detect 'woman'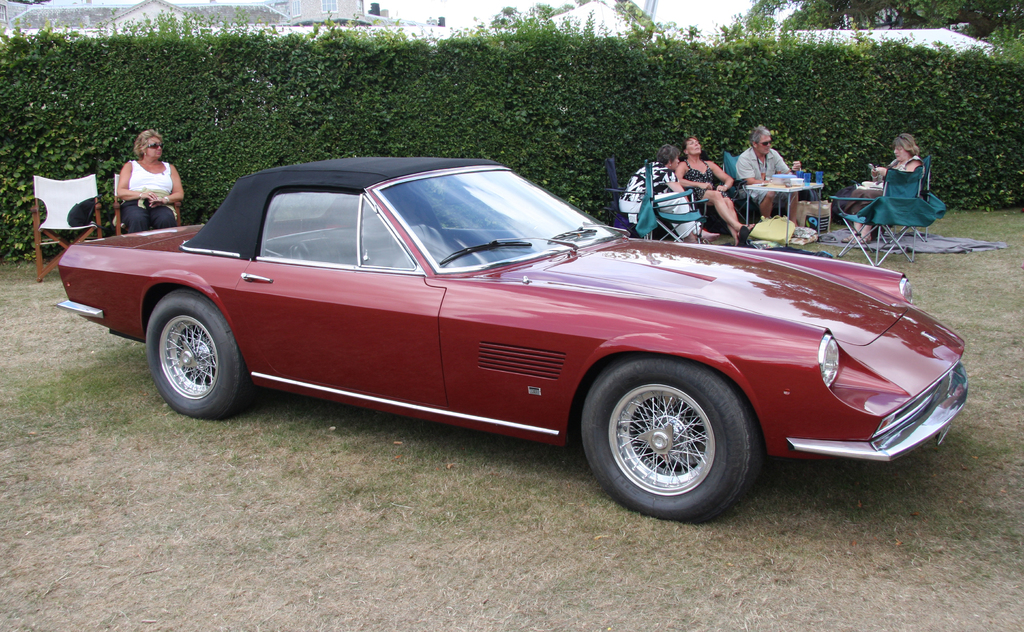
619, 143, 715, 243
